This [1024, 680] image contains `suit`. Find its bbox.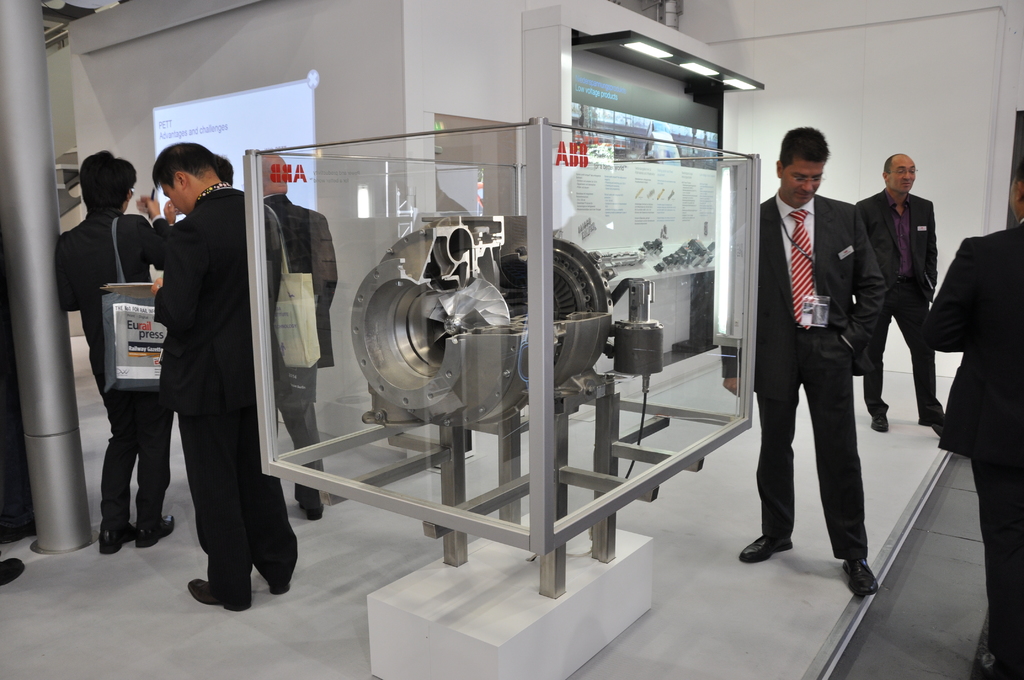
x1=264, y1=196, x2=335, y2=503.
